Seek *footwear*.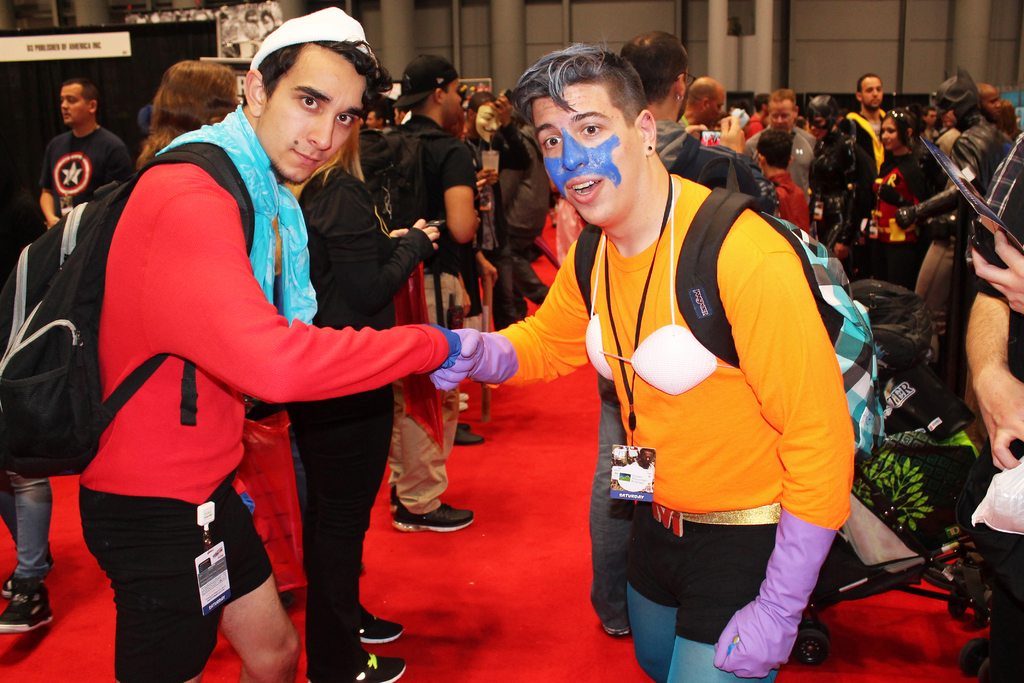
(left=394, top=500, right=473, bottom=531).
